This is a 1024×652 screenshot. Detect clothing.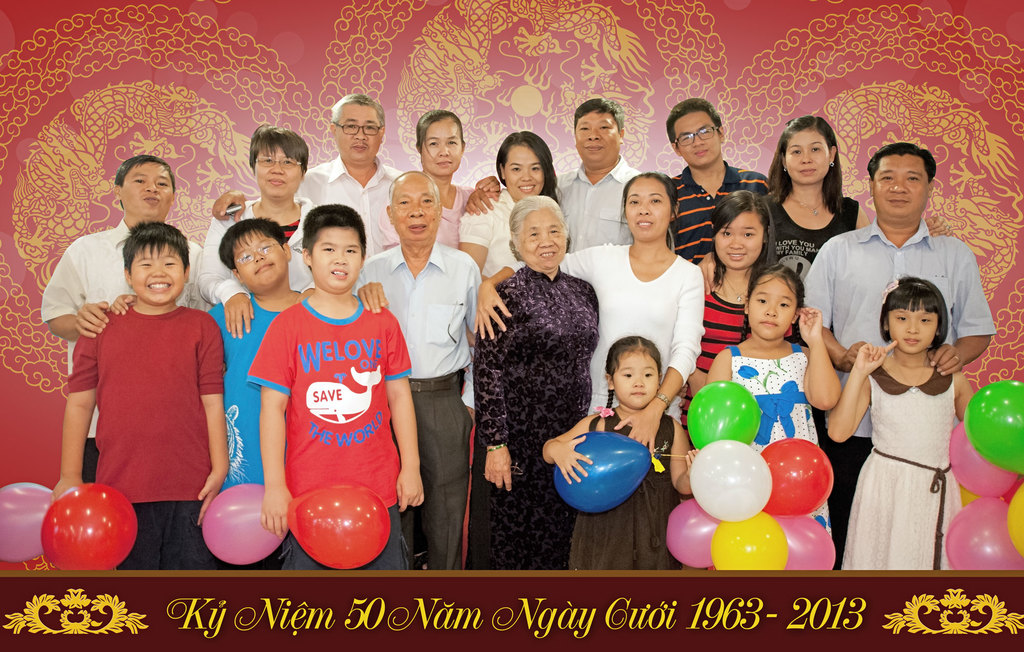
(left=44, top=216, right=215, bottom=482).
